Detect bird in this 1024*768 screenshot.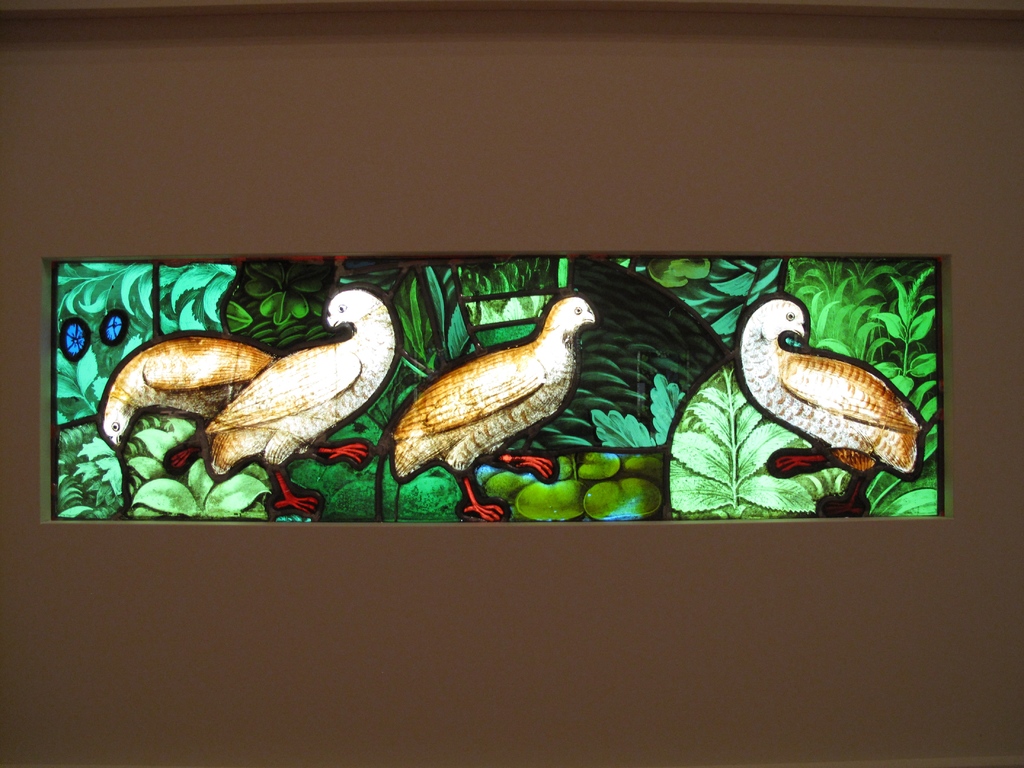
Detection: bbox=(207, 287, 402, 517).
